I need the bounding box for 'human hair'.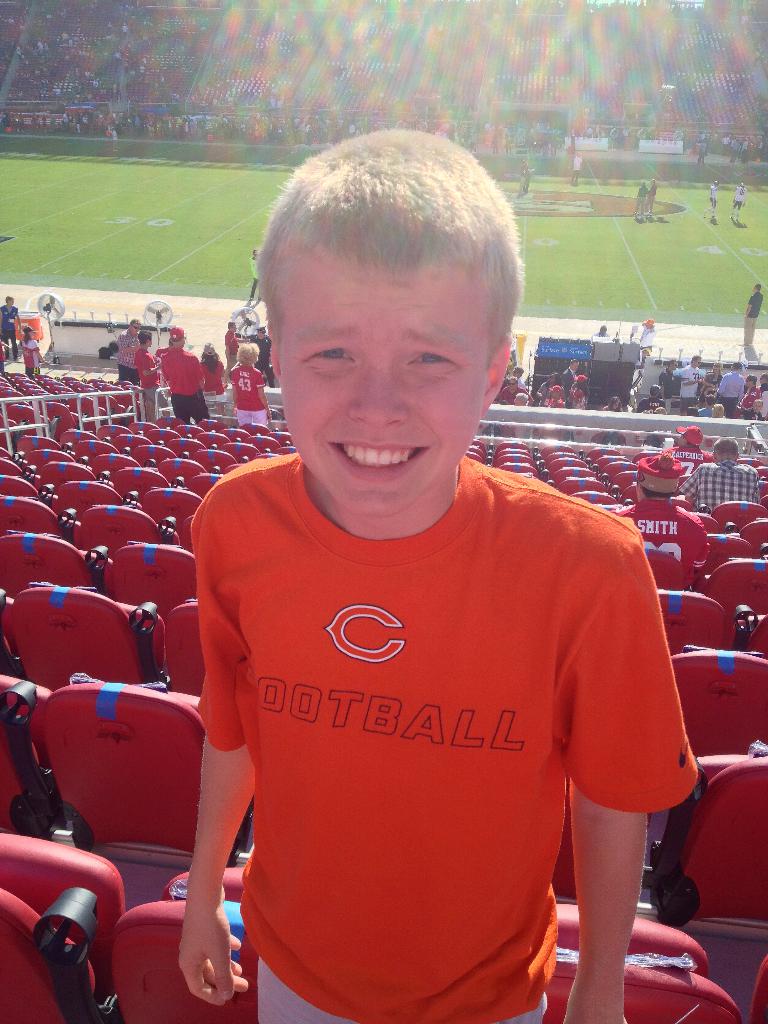
Here it is: l=714, t=362, r=721, b=374.
